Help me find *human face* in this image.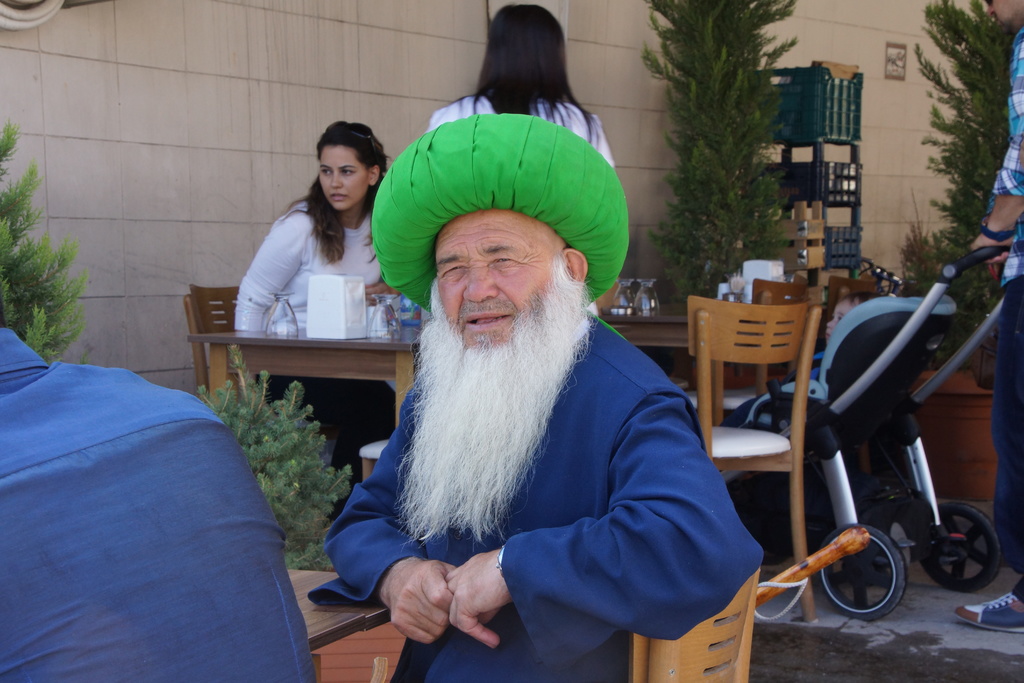
Found it: bbox=(317, 140, 369, 207).
